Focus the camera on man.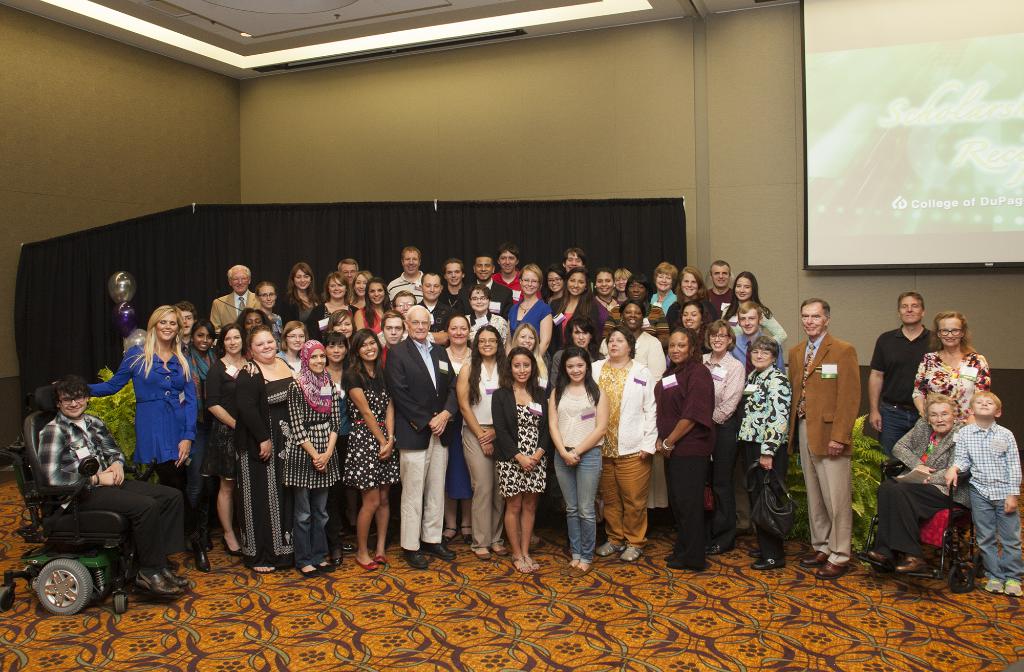
Focus region: bbox=[209, 262, 260, 341].
